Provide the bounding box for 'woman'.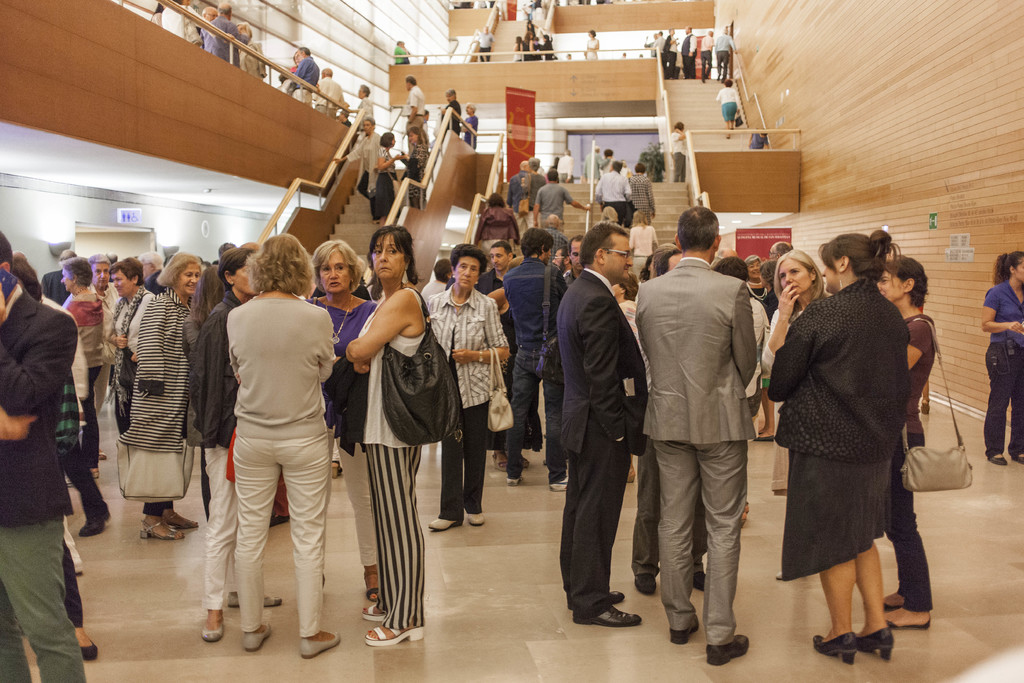
(left=584, top=29, right=602, bottom=58).
